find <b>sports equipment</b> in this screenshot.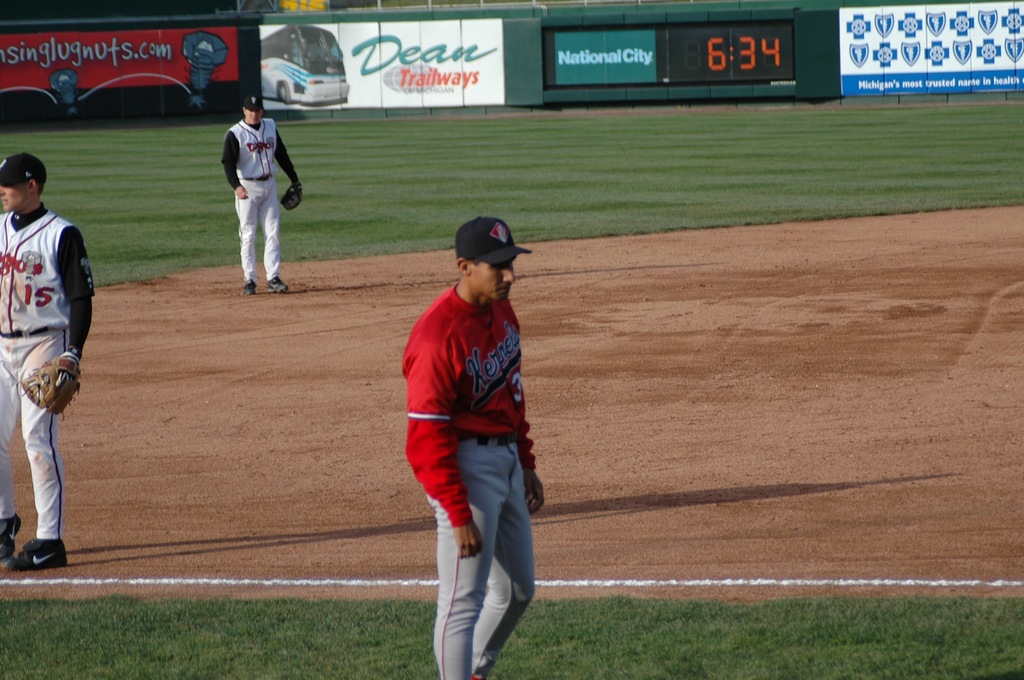
The bounding box for <b>sports equipment</b> is detection(282, 181, 305, 211).
